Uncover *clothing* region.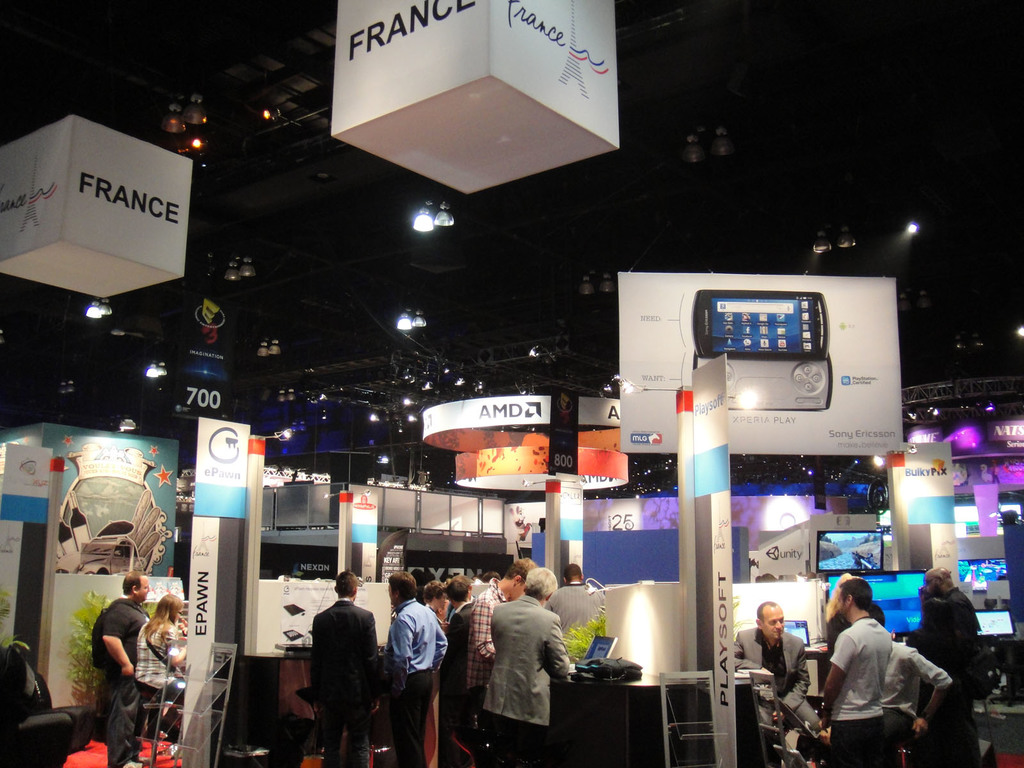
Uncovered: (470, 573, 572, 754).
